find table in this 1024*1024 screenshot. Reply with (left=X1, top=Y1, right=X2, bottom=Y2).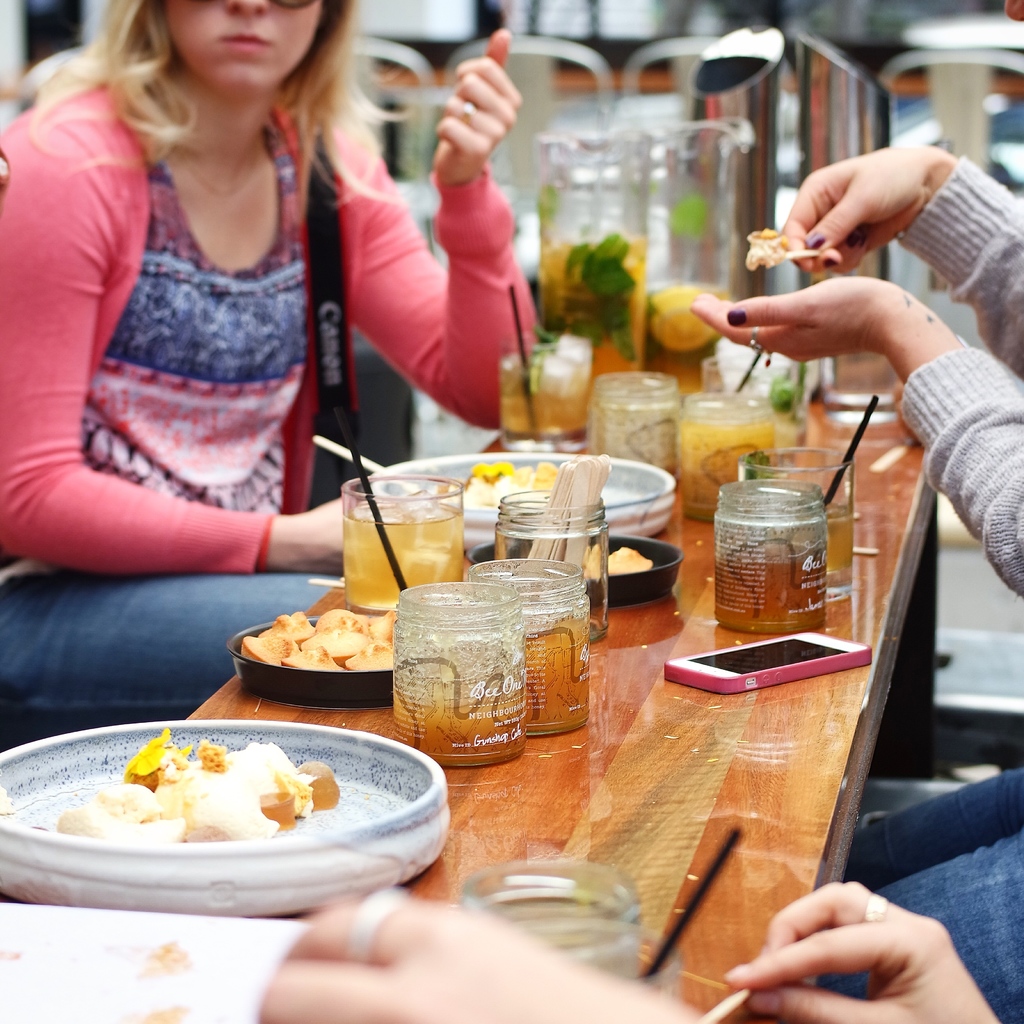
(left=13, top=351, right=993, bottom=1023).
